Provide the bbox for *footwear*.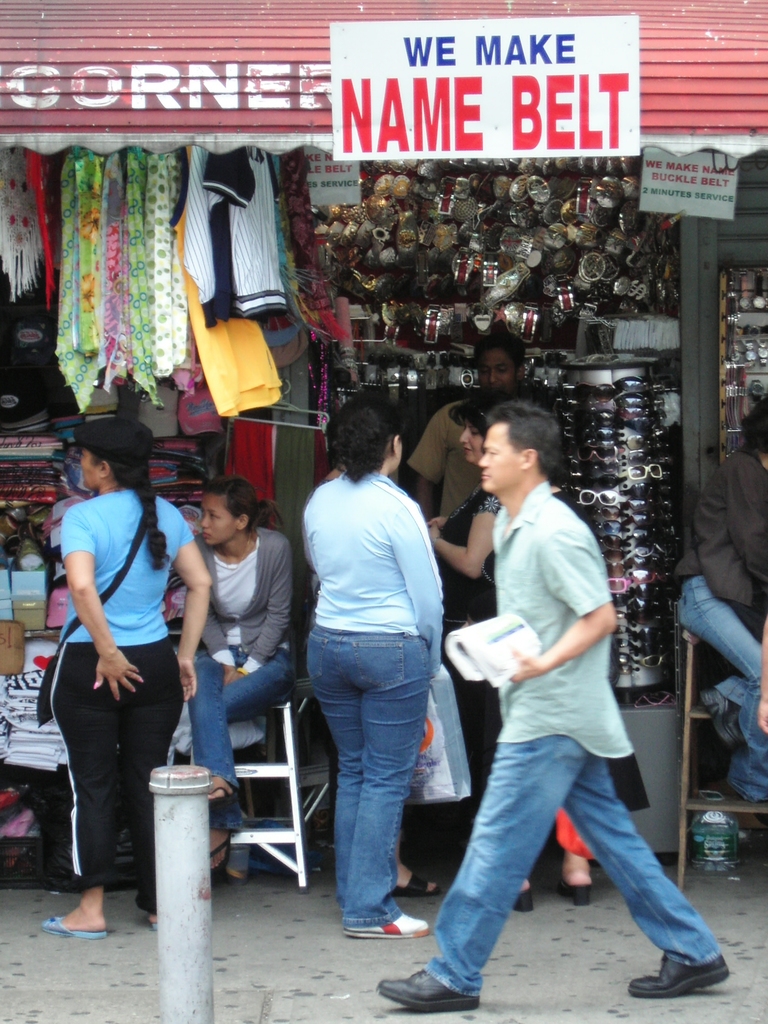
l=390, t=869, r=439, b=897.
